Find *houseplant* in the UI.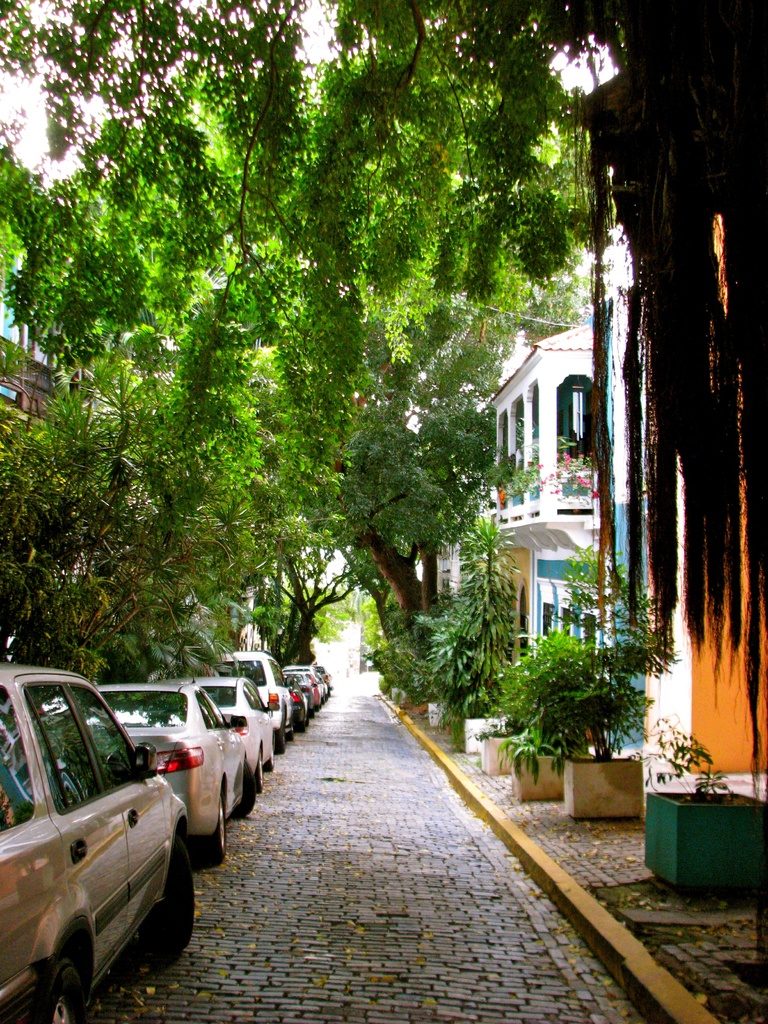
UI element at Rect(633, 717, 767, 895).
